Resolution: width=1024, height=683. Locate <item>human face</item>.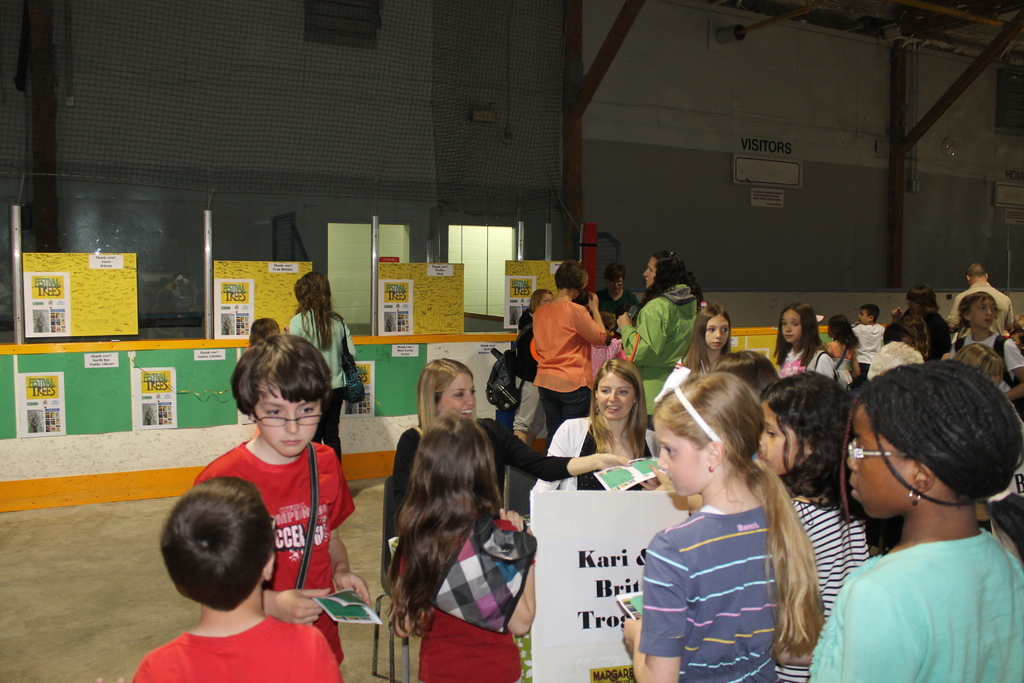
[540,293,554,304].
